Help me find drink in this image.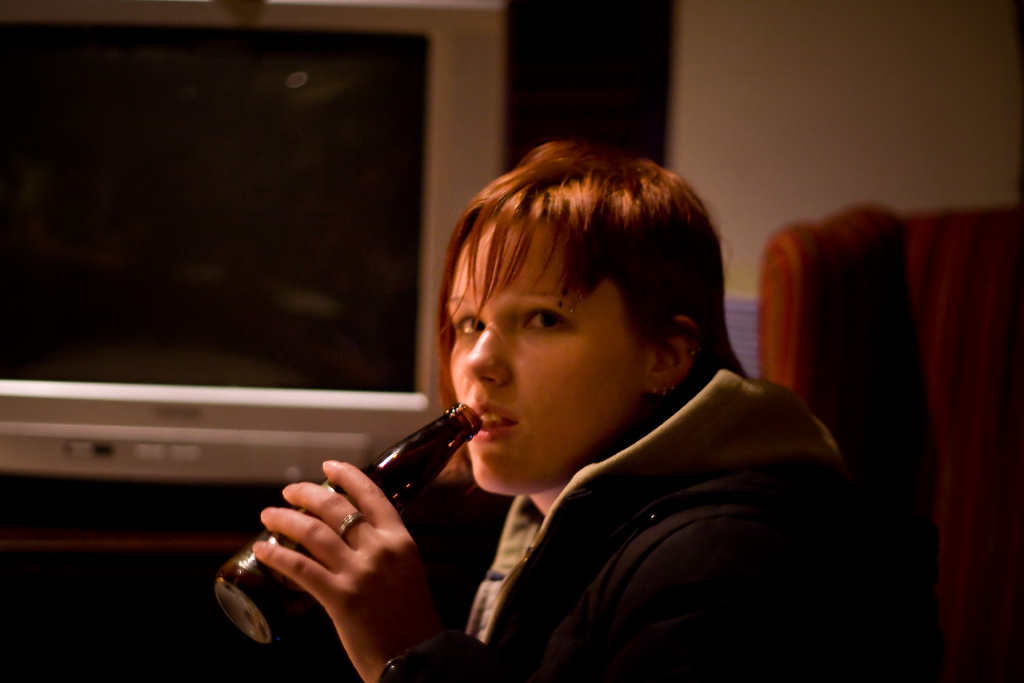
Found it: Rect(230, 399, 468, 666).
